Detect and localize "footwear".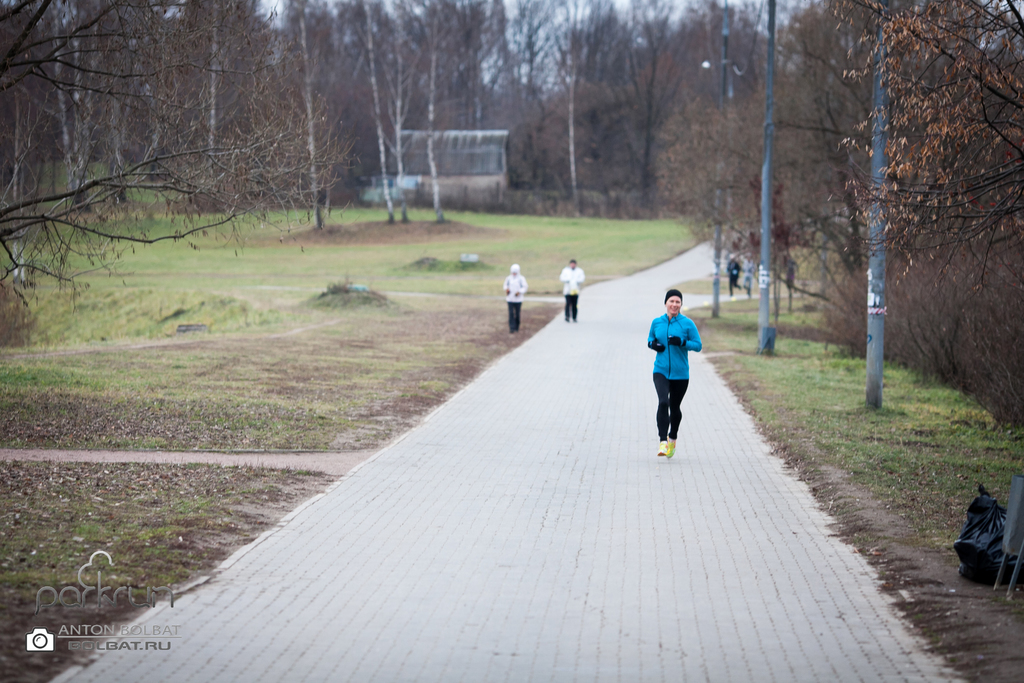
Localized at 663, 440, 676, 458.
